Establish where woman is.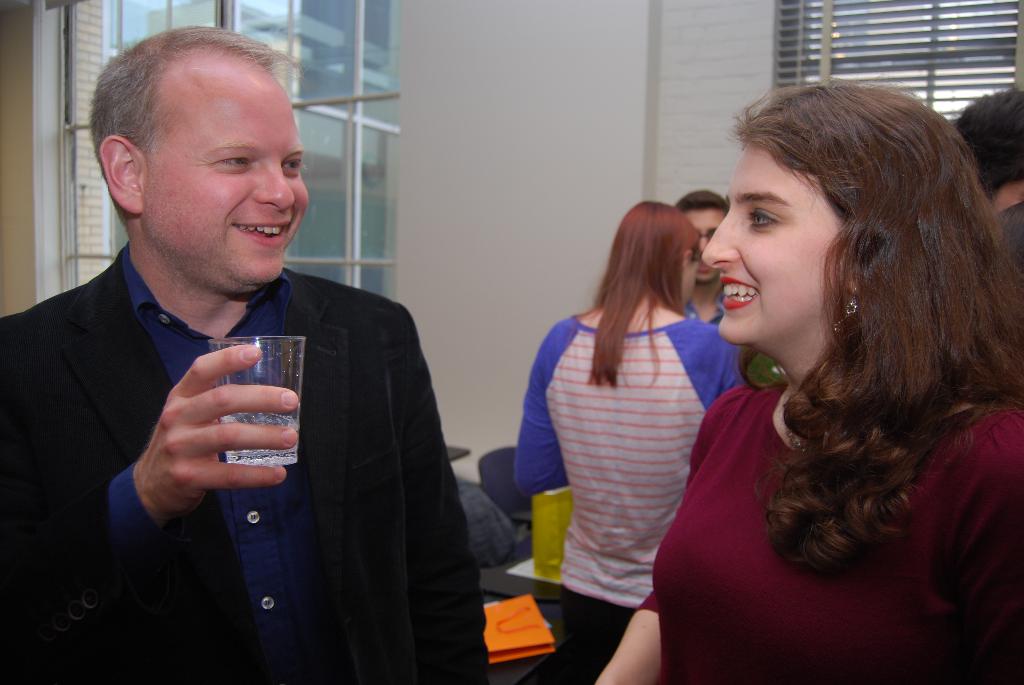
Established at <region>511, 200, 748, 684</region>.
